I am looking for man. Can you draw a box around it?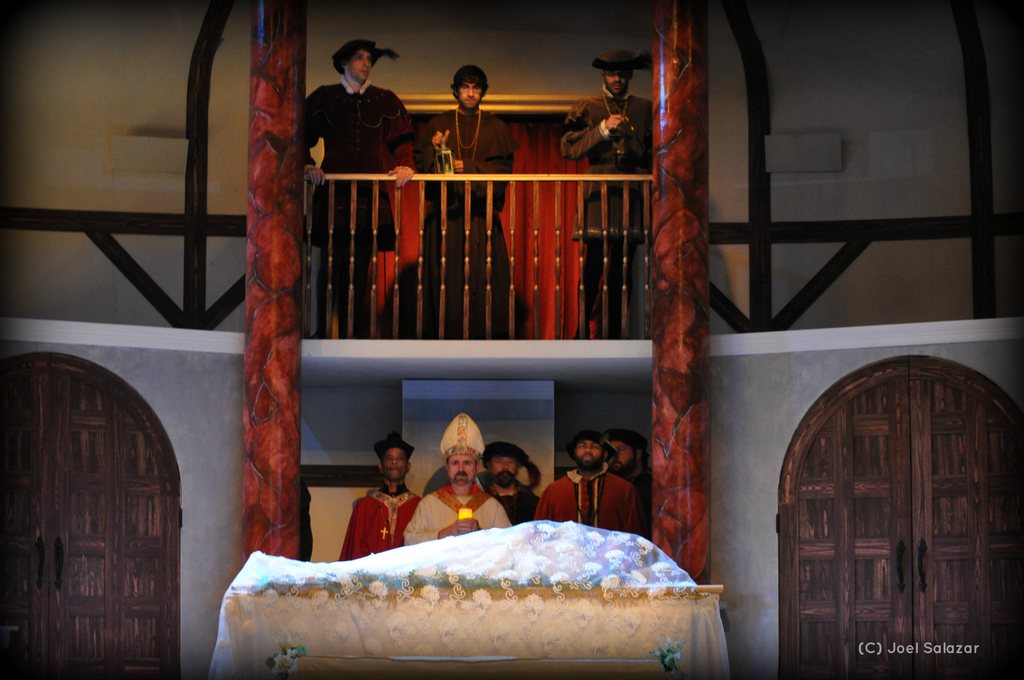
Sure, the bounding box is [300, 39, 421, 344].
